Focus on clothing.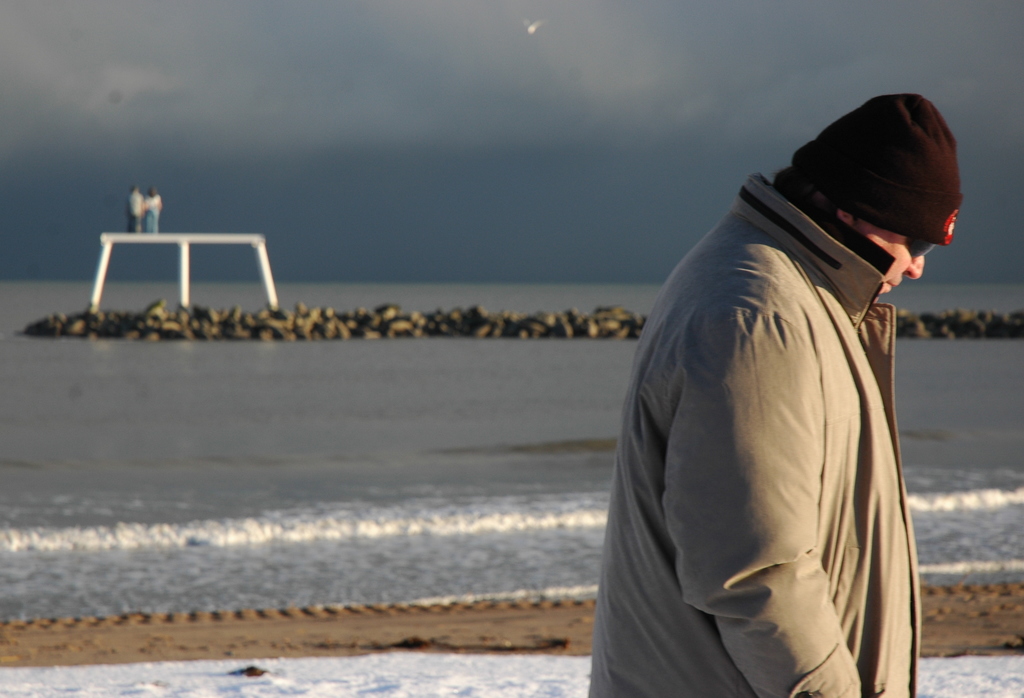
Focused at x1=596, y1=178, x2=940, y2=681.
